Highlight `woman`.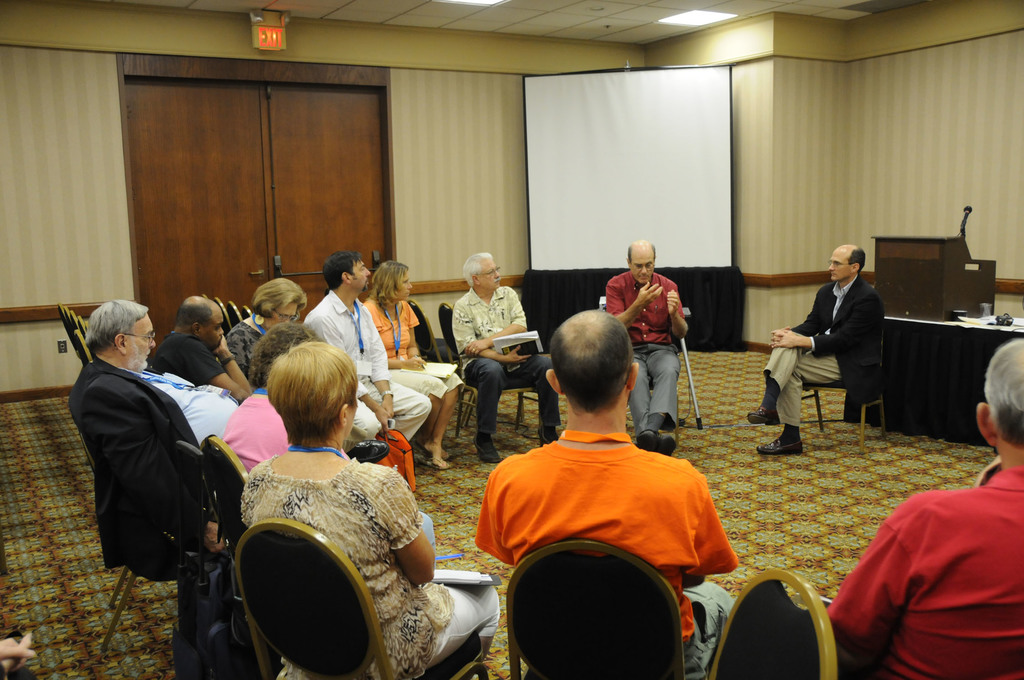
Highlighted region: x1=242, y1=339, x2=502, y2=679.
